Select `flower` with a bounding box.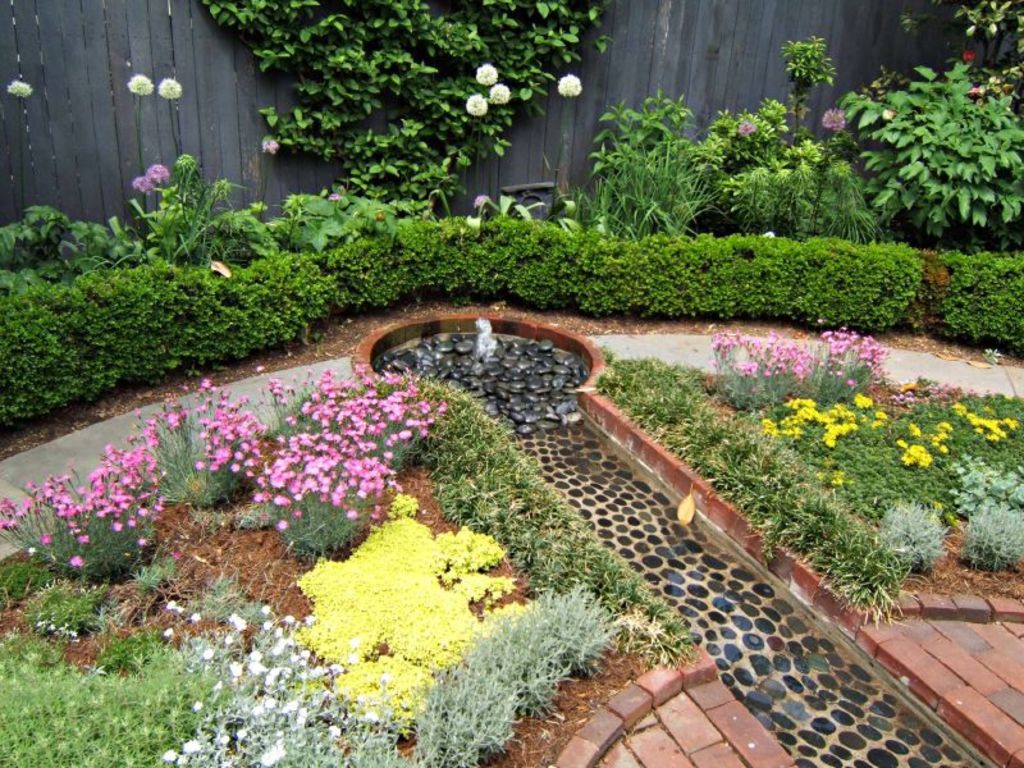
[146,163,168,182].
